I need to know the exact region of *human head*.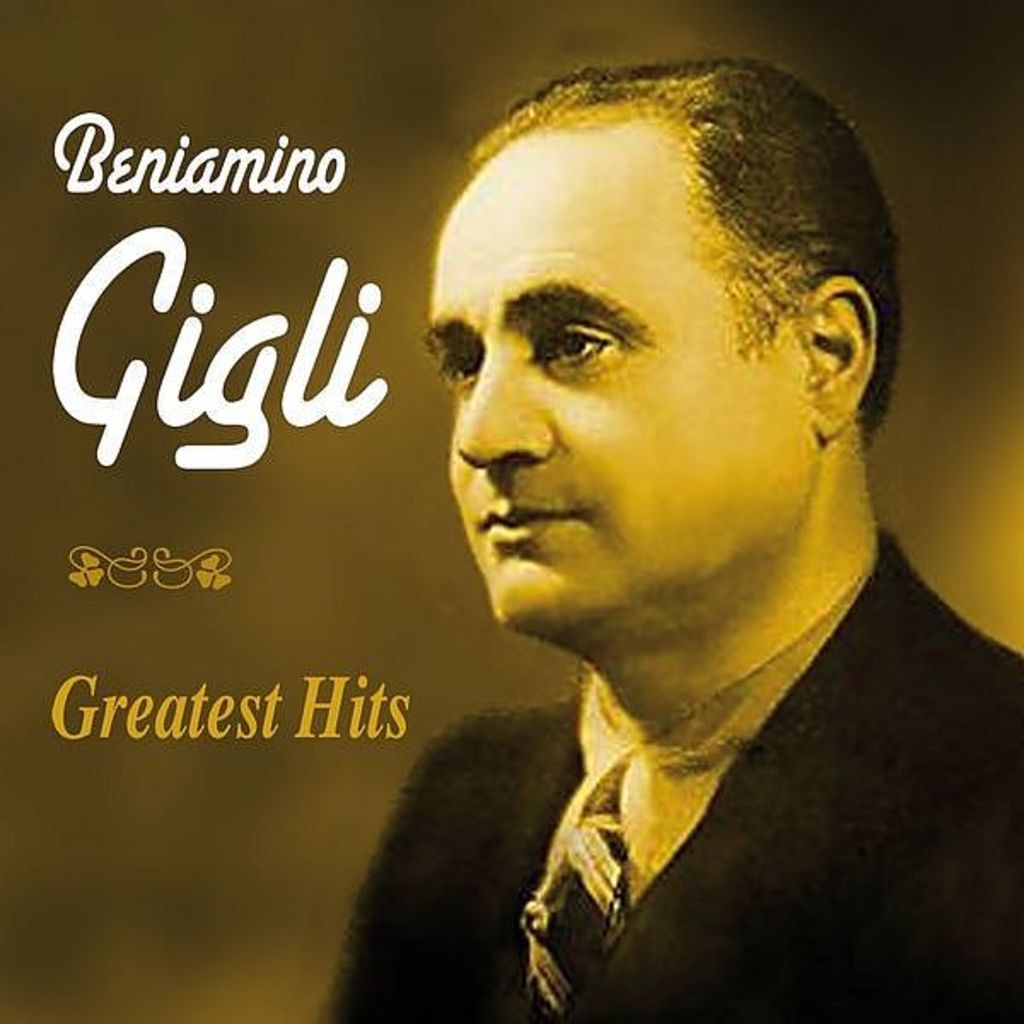
Region: rect(406, 63, 887, 659).
